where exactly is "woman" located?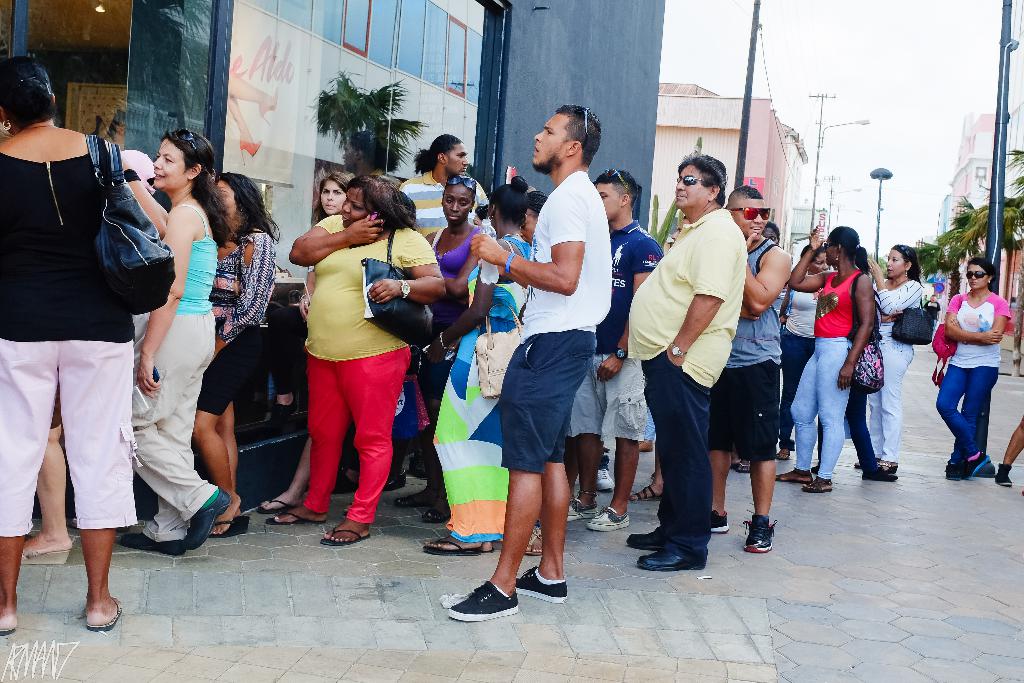
Its bounding box is bbox(934, 257, 1007, 483).
